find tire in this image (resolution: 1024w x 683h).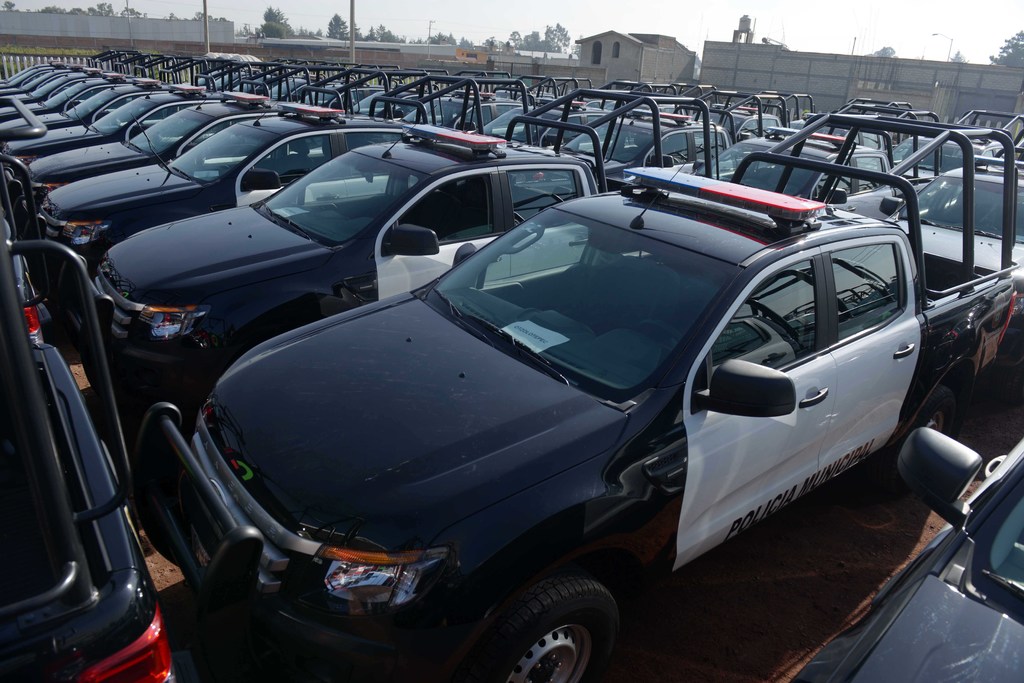
select_region(463, 568, 625, 682).
